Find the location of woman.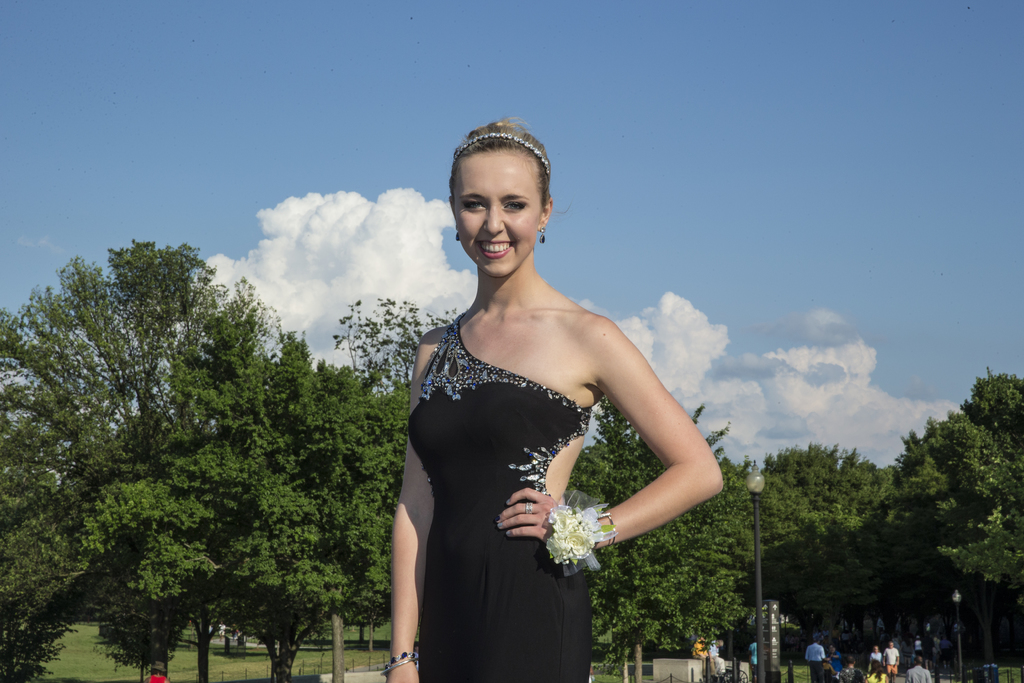
Location: <box>390,102,725,682</box>.
